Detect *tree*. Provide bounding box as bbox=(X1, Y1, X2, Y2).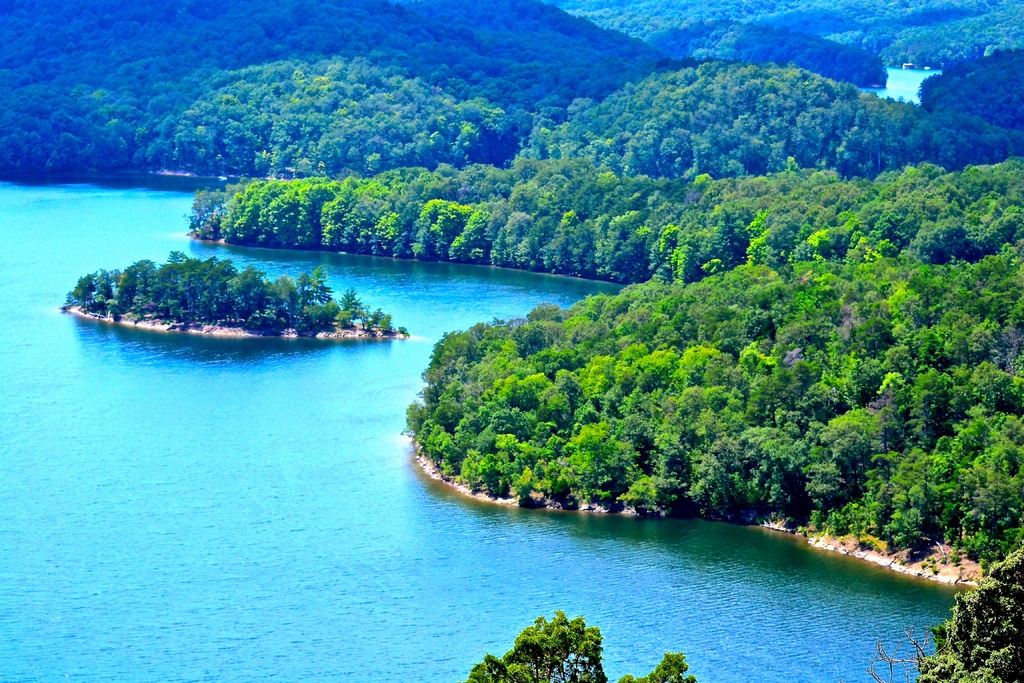
bbox=(366, 272, 898, 531).
